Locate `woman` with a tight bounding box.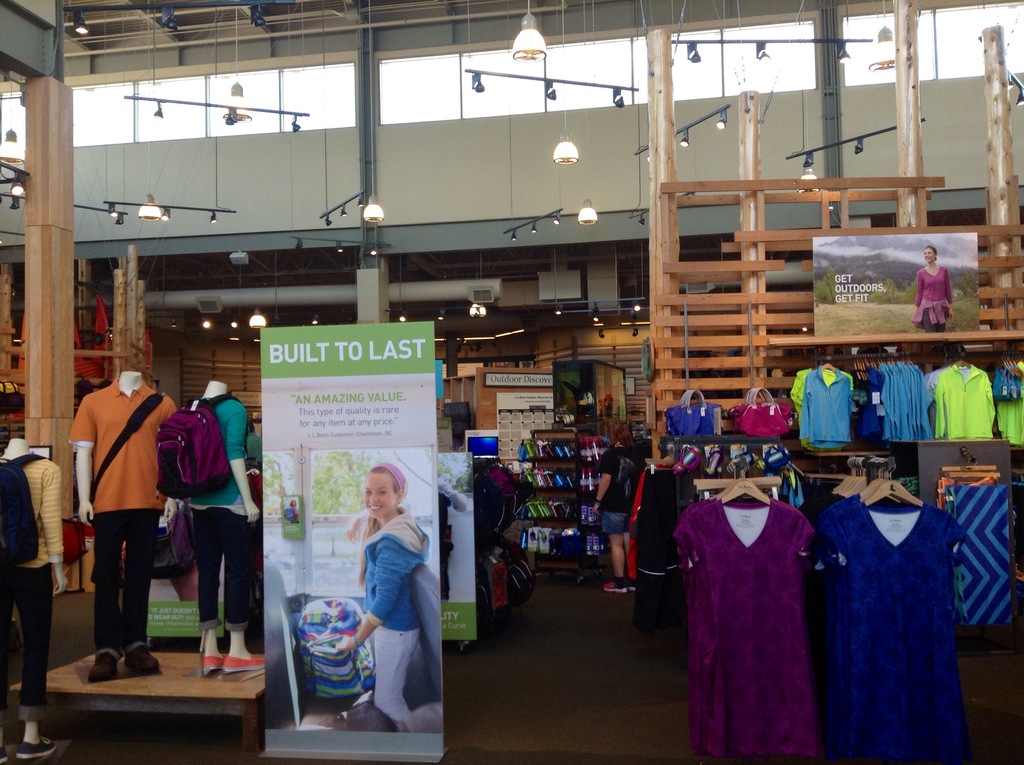
334,462,438,737.
